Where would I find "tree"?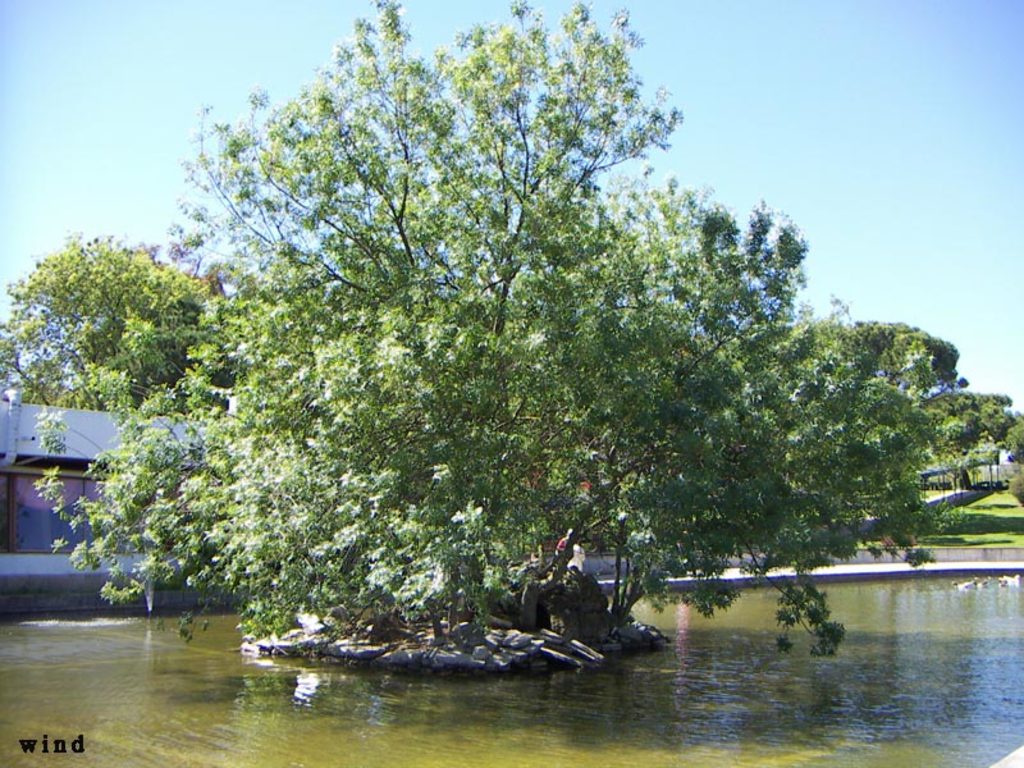
At (left=77, top=23, right=946, bottom=644).
